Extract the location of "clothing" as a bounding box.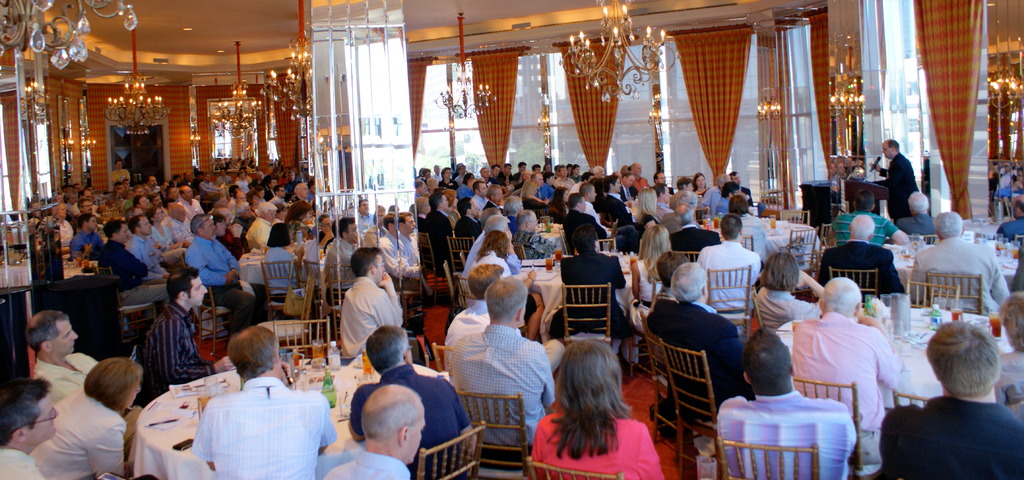
region(266, 237, 302, 293).
